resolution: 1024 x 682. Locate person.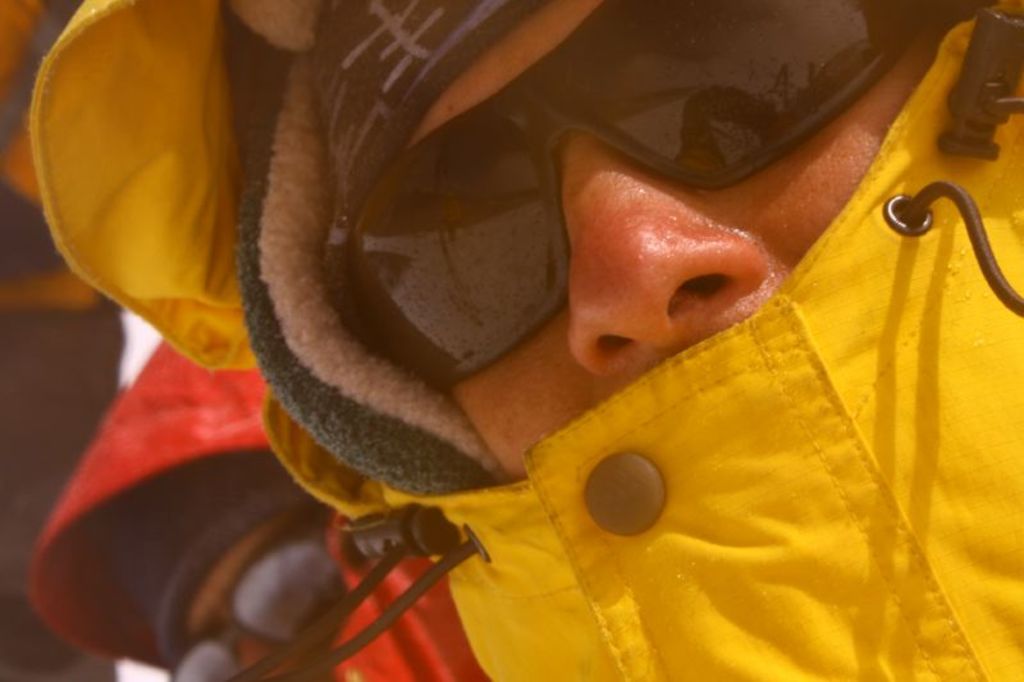
(312,0,964,484).
